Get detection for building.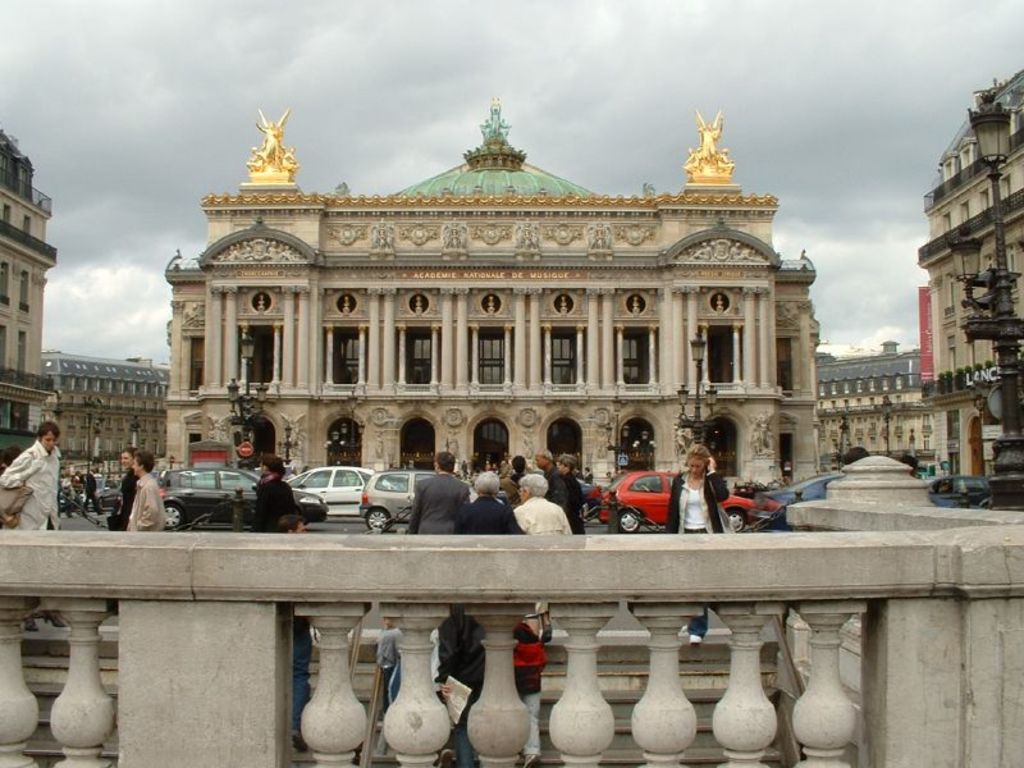
Detection: (x1=918, y1=70, x2=1023, y2=477).
